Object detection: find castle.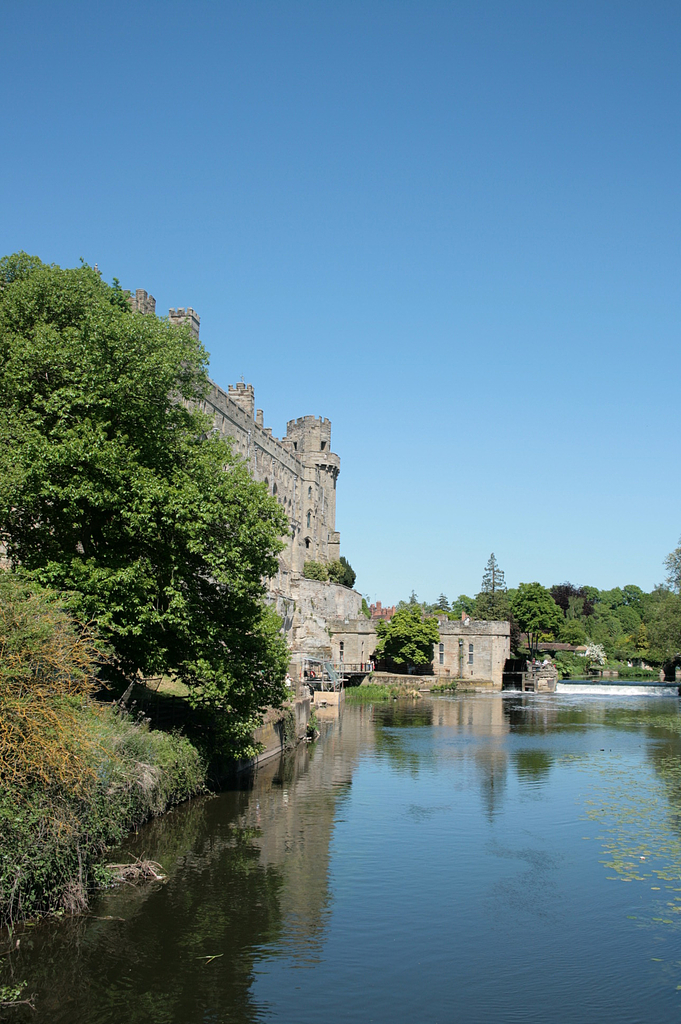
x1=111, y1=361, x2=385, y2=751.
